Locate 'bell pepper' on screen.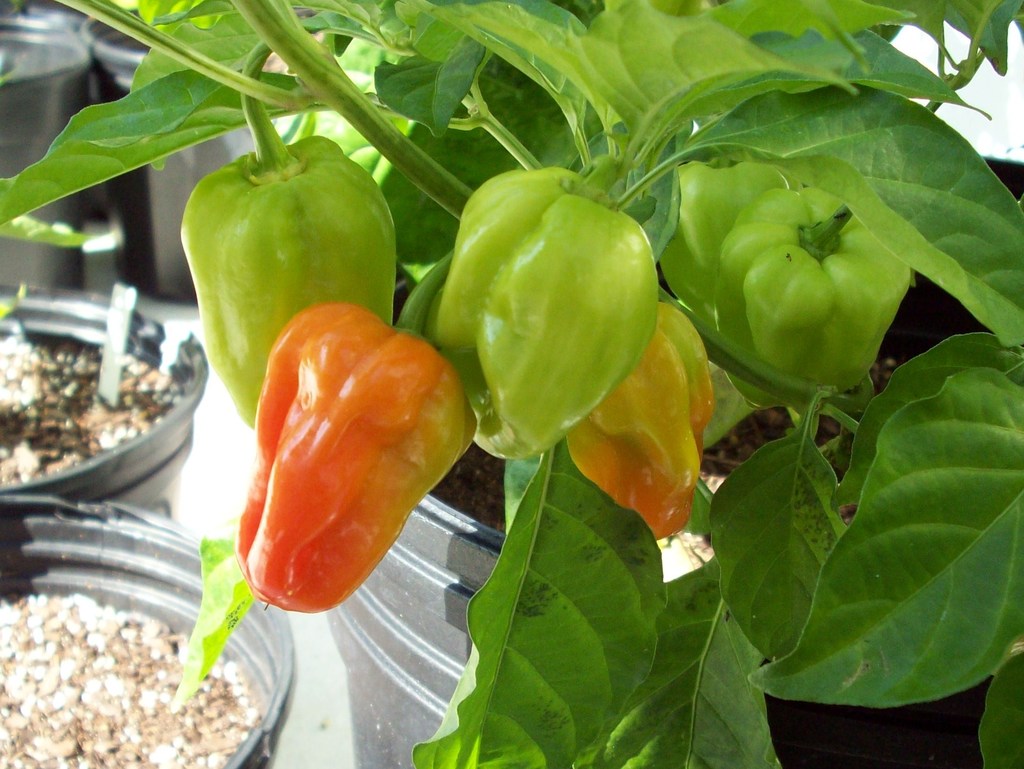
On screen at [x1=179, y1=147, x2=396, y2=425].
